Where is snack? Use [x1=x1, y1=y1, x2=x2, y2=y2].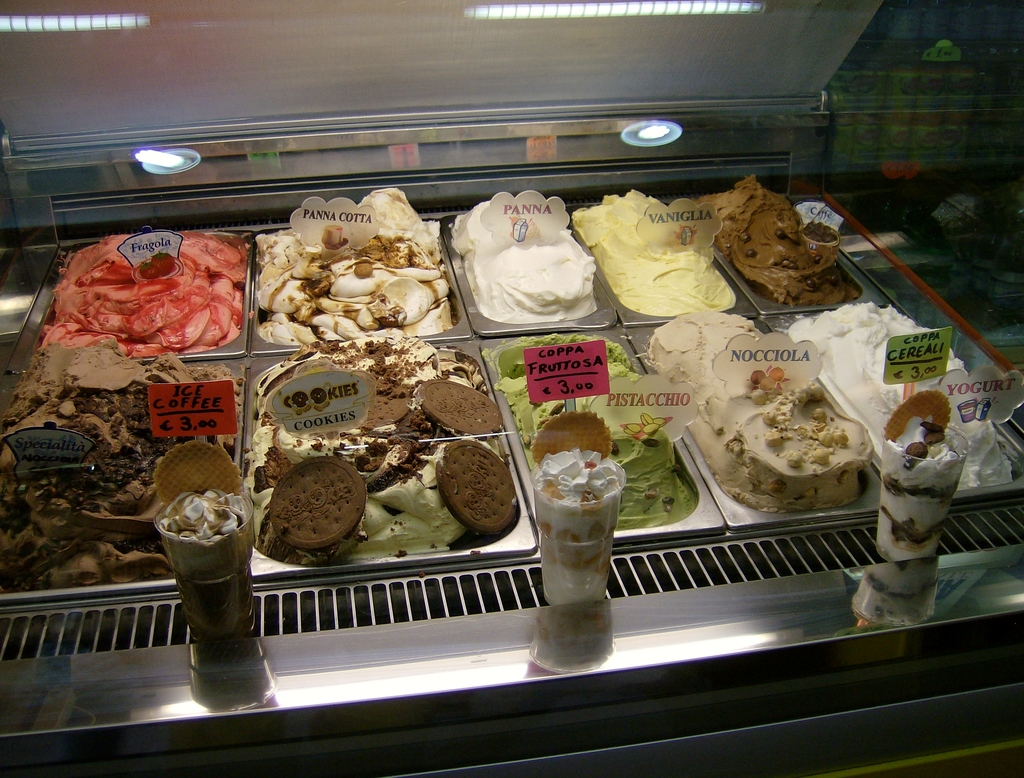
[x1=534, y1=413, x2=611, y2=461].
